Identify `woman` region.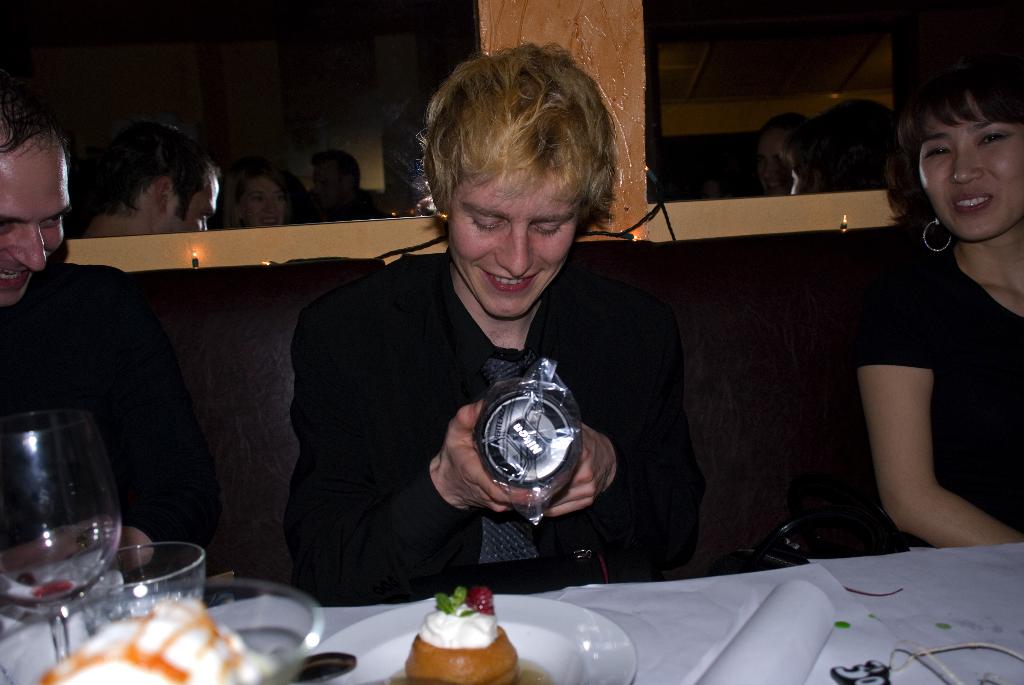
Region: BBox(224, 153, 307, 236).
